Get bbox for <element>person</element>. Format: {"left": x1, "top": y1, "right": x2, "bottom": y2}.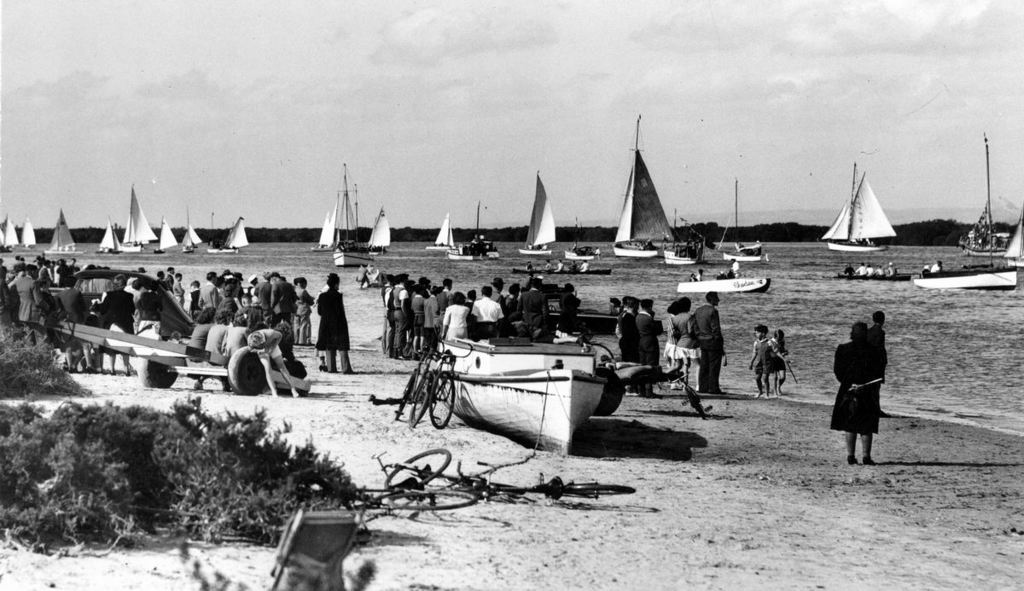
{"left": 833, "top": 316, "right": 886, "bottom": 464}.
